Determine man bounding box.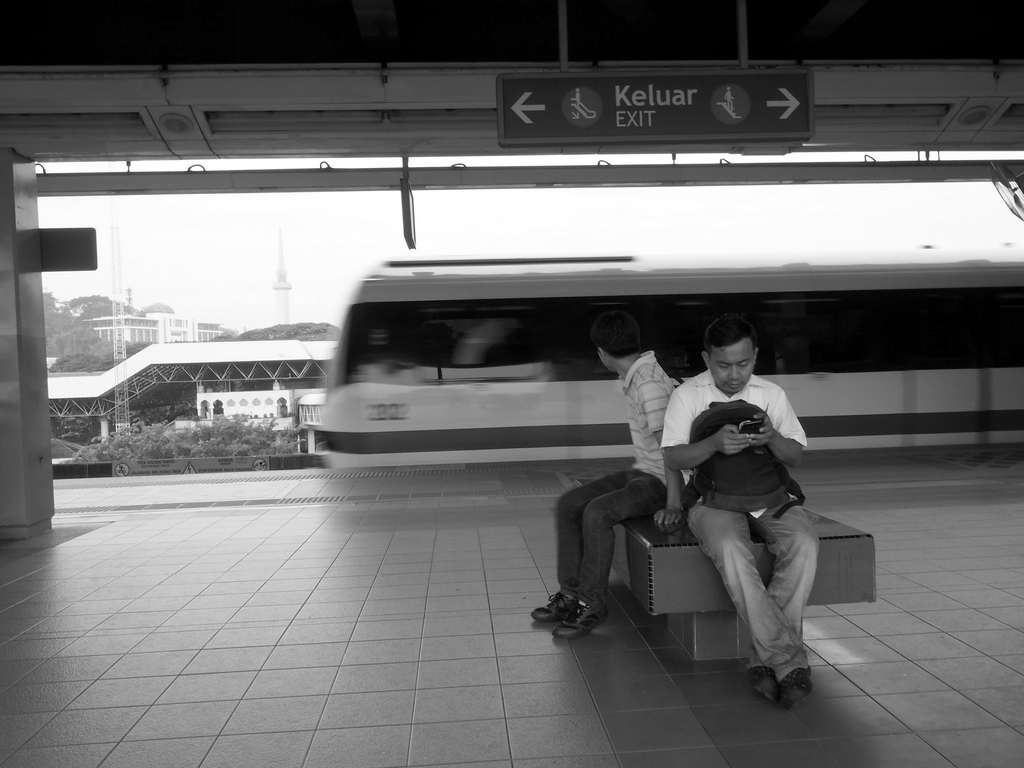
Determined: 531/307/686/636.
